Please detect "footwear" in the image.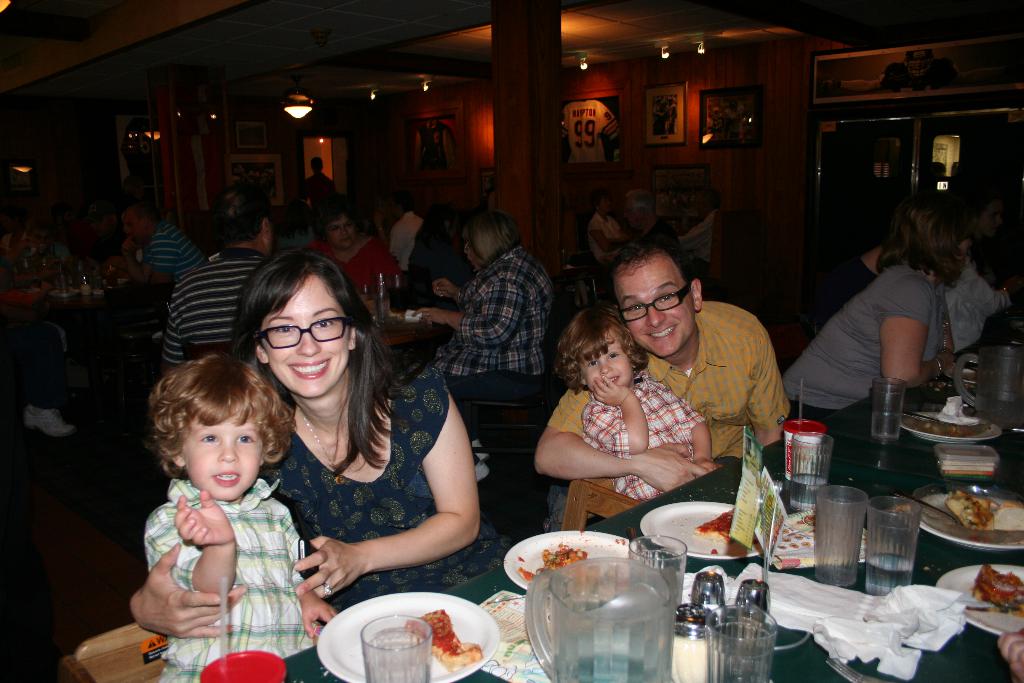
[left=17, top=404, right=77, bottom=437].
